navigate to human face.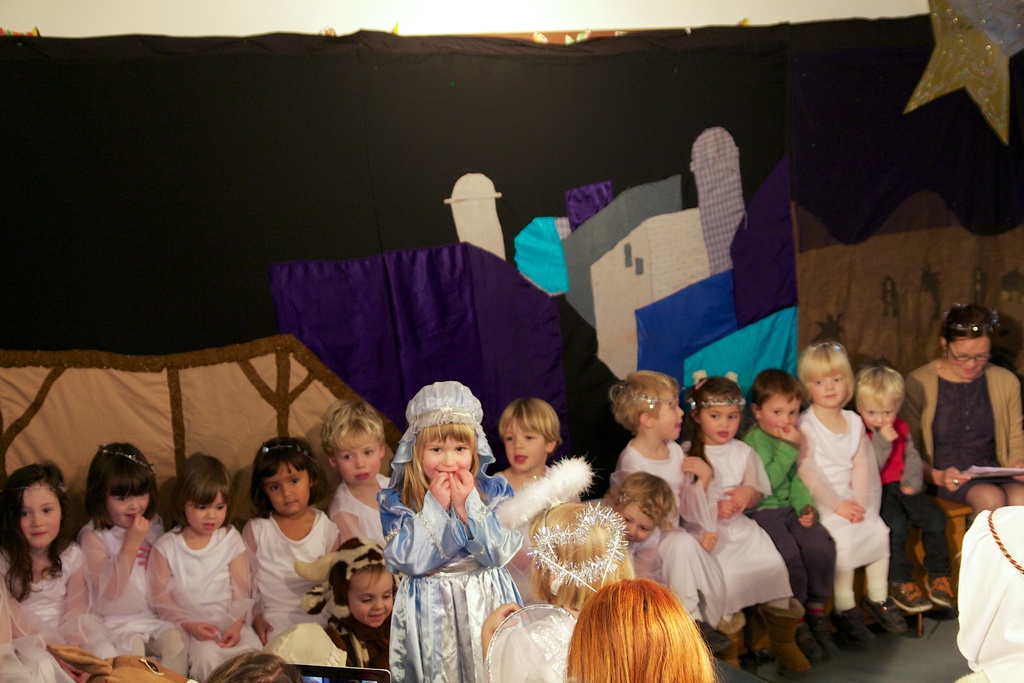
Navigation target: Rect(189, 498, 228, 536).
